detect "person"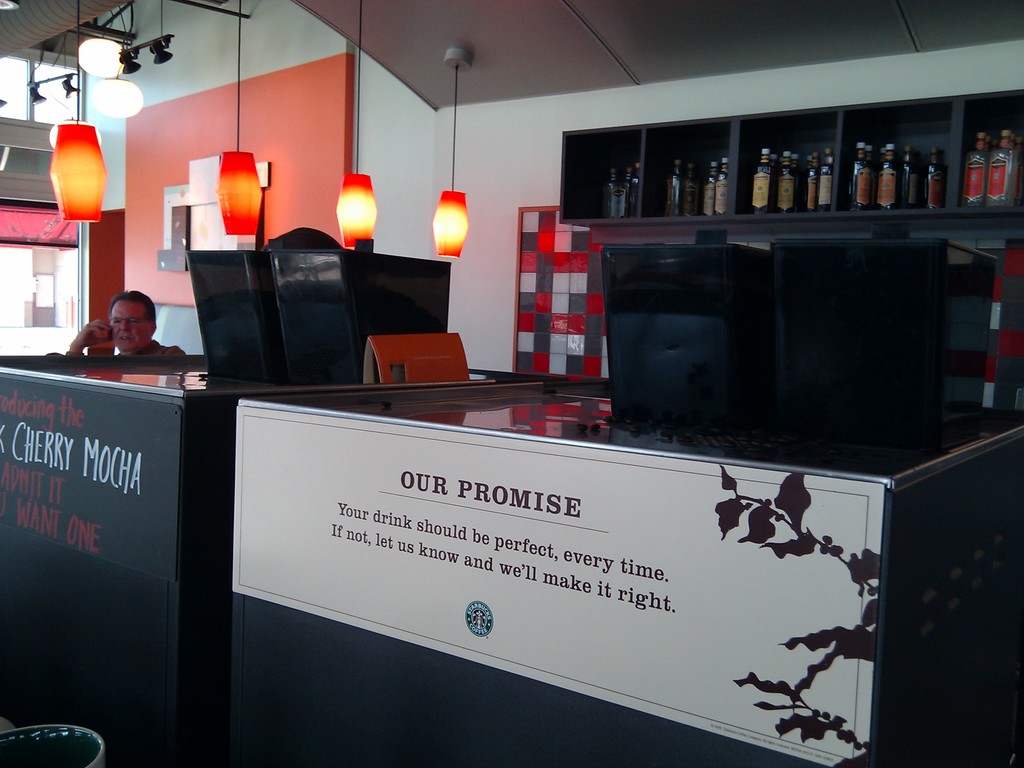
box(68, 276, 172, 387)
